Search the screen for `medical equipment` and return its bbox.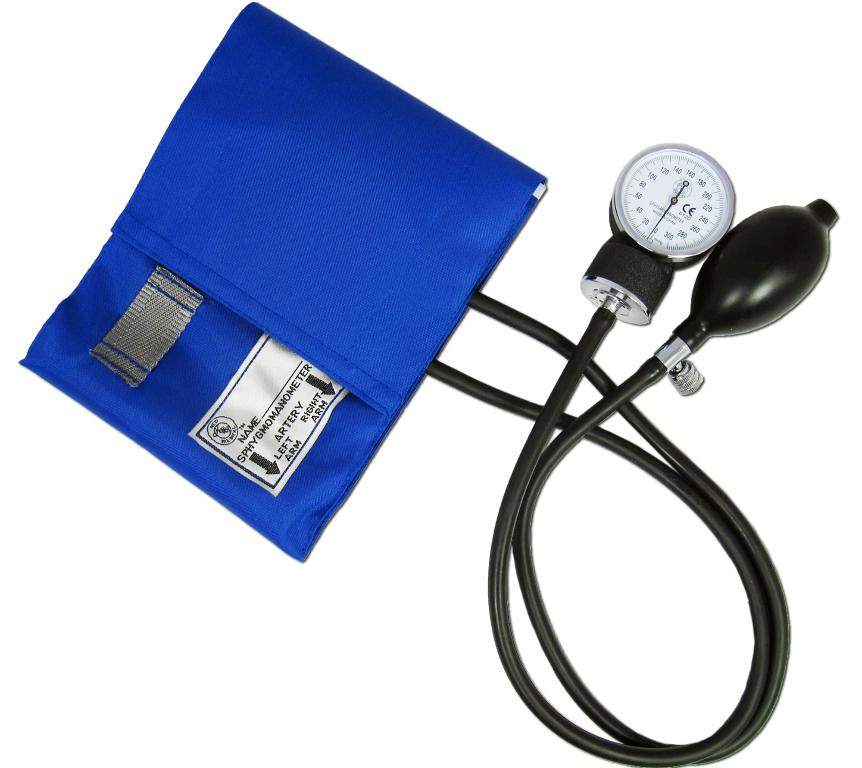
Found: pyautogui.locateOnScreen(17, 2, 548, 559).
